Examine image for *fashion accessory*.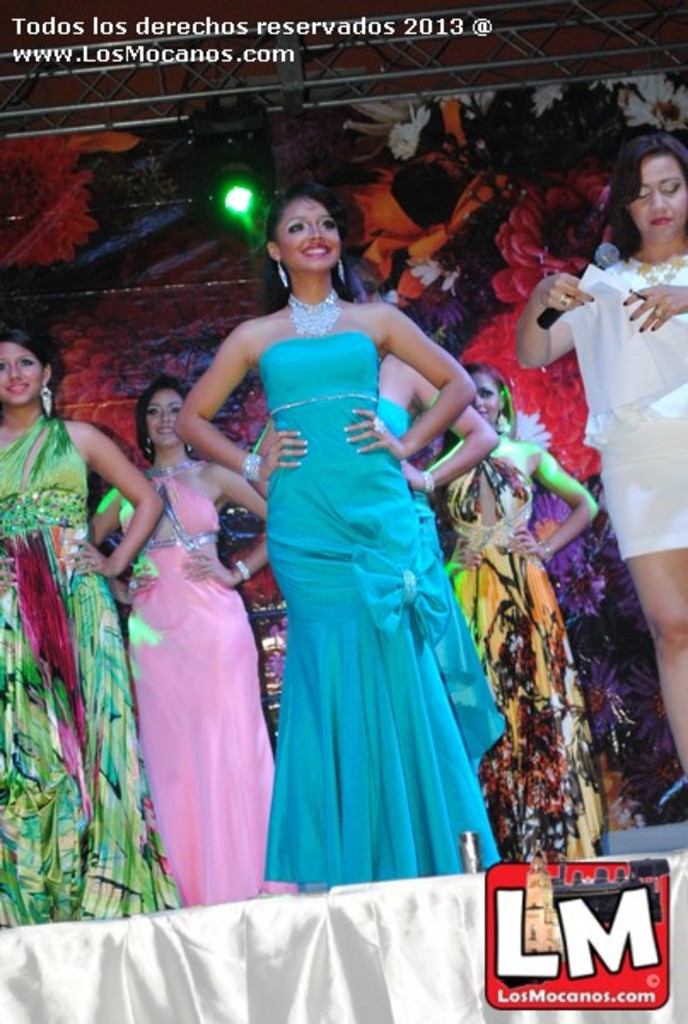
Examination result: bbox(623, 300, 627, 305).
